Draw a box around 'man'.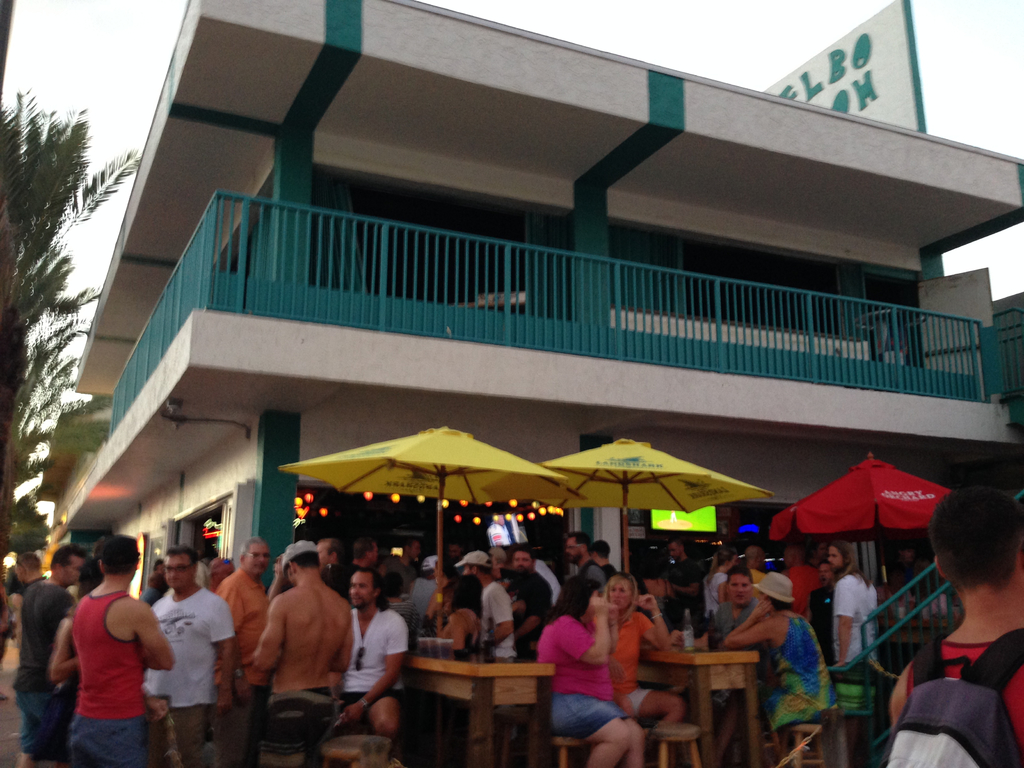
[17,543,70,767].
